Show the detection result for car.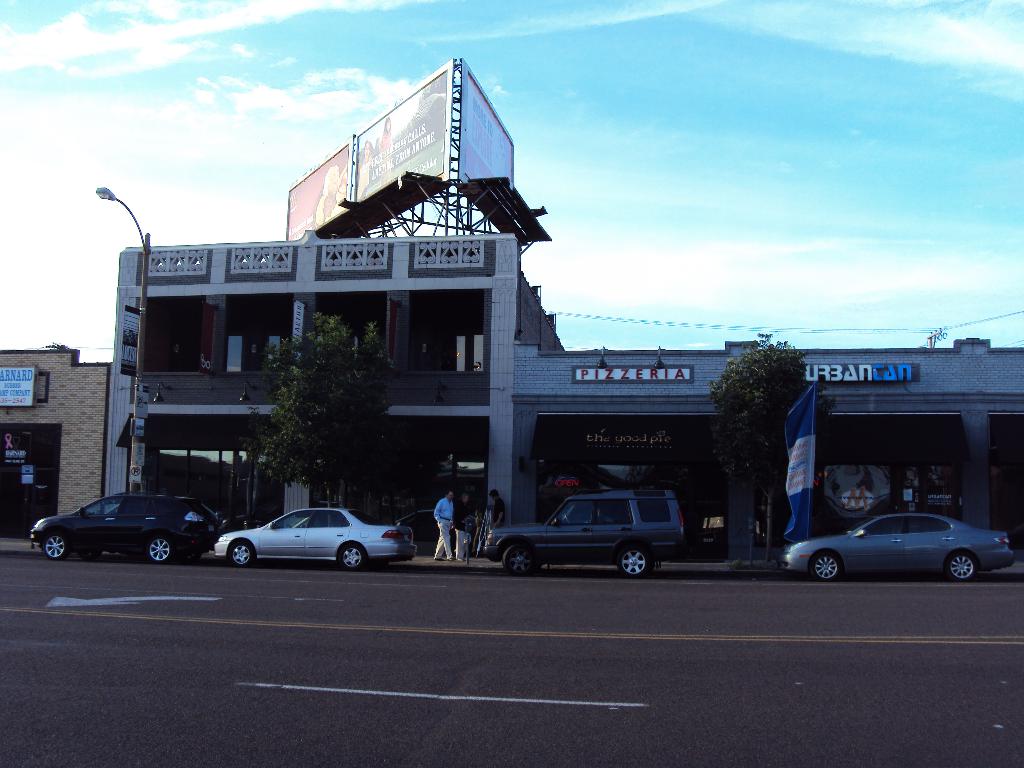
780 512 1016 583.
